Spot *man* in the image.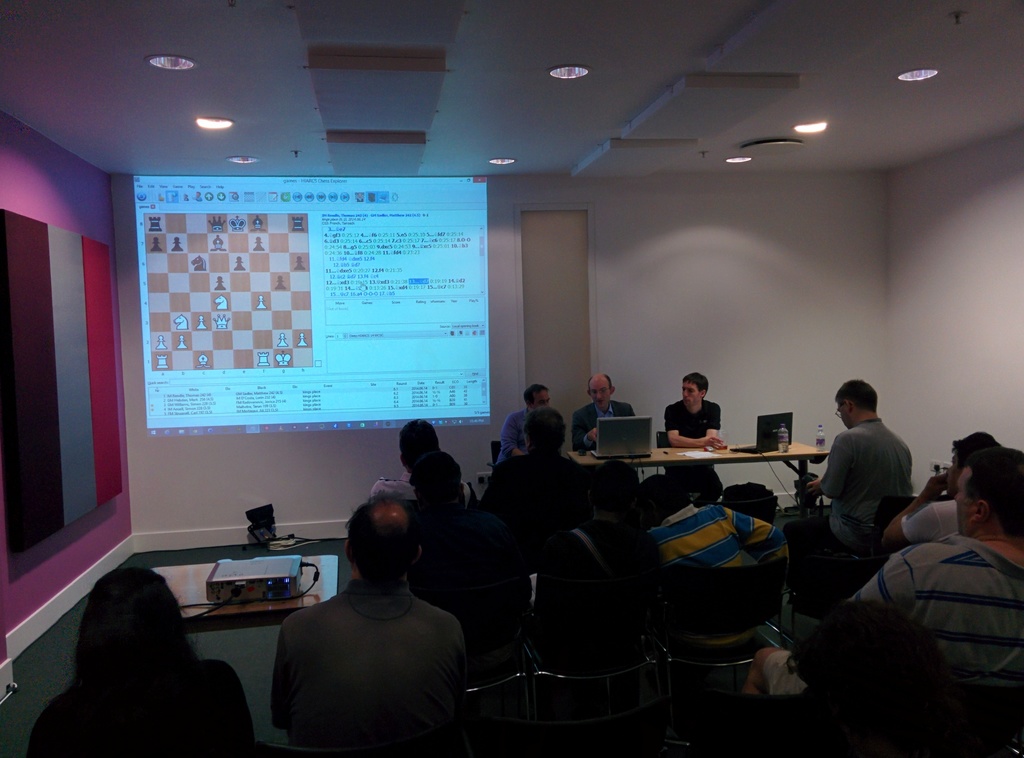
*man* found at [572, 374, 638, 453].
